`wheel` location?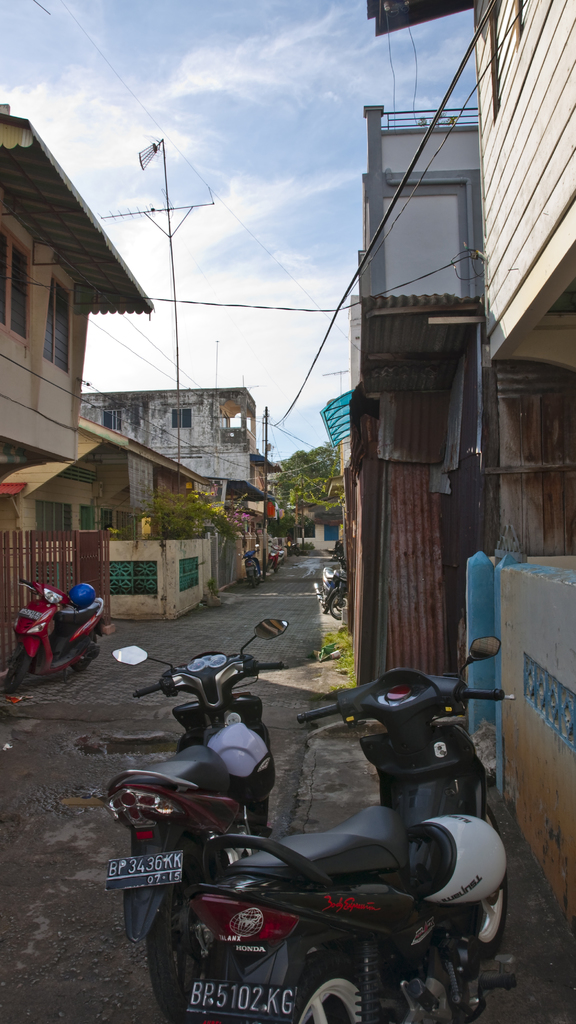
x1=293, y1=946, x2=391, y2=1023
